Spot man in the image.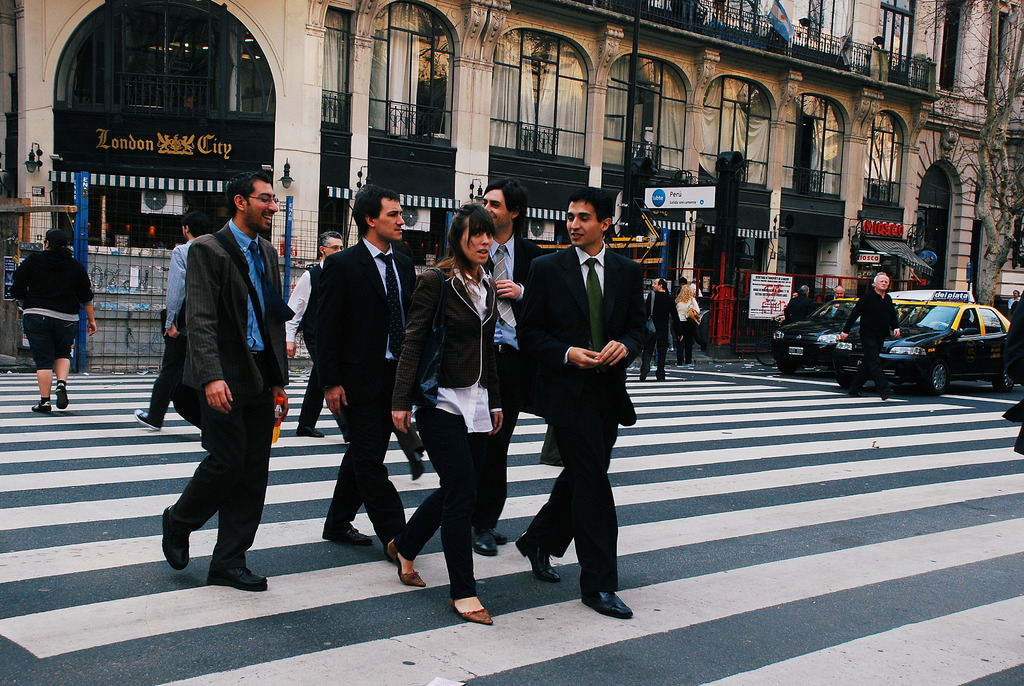
man found at region(148, 163, 278, 601).
